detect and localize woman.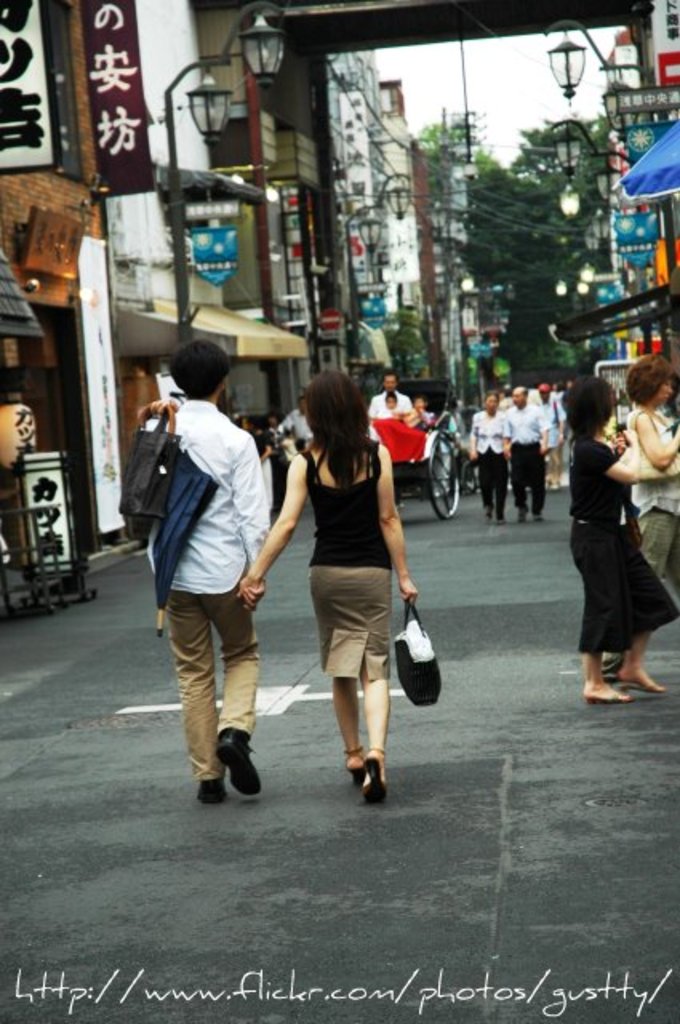
Localized at [275, 374, 432, 806].
